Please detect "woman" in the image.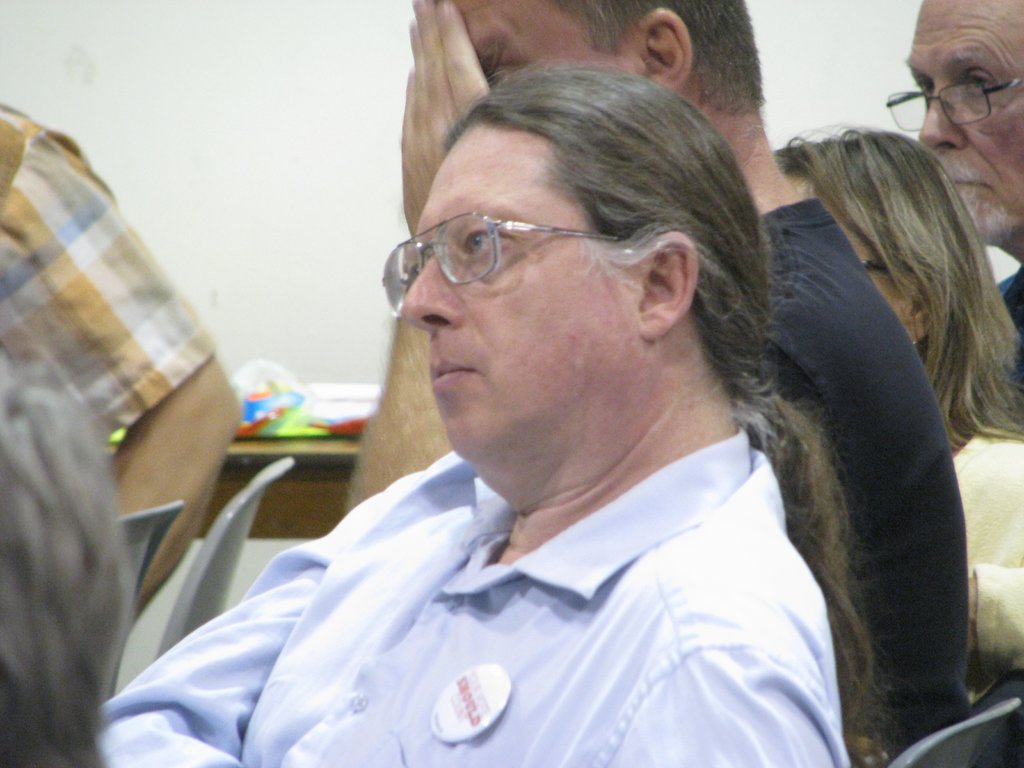
740, 61, 1021, 747.
